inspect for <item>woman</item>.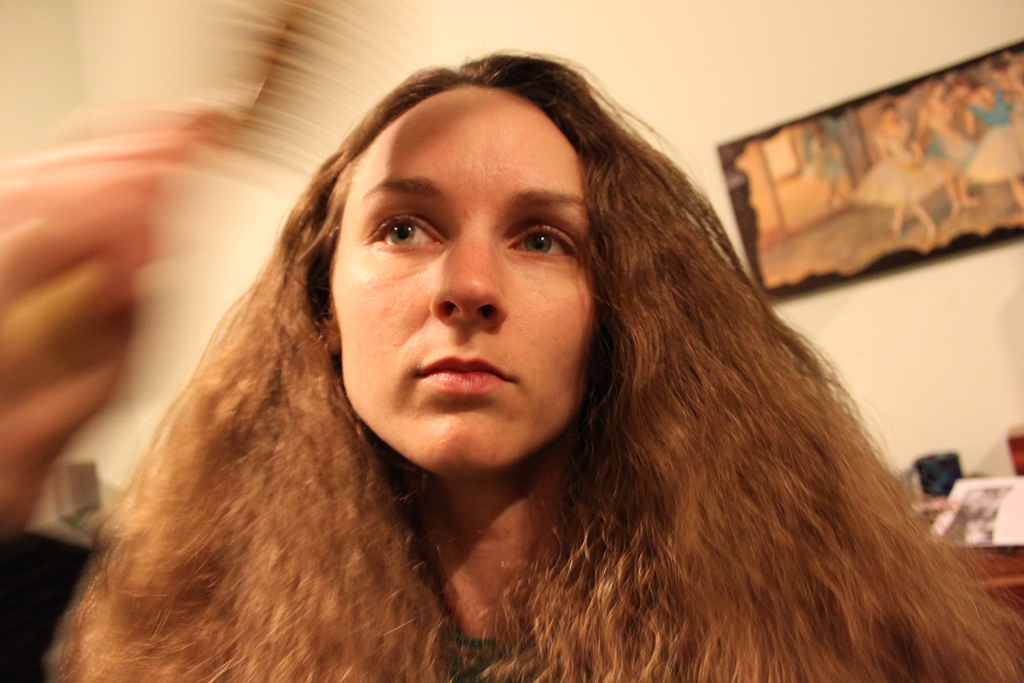
Inspection: (left=81, top=78, right=958, bottom=682).
